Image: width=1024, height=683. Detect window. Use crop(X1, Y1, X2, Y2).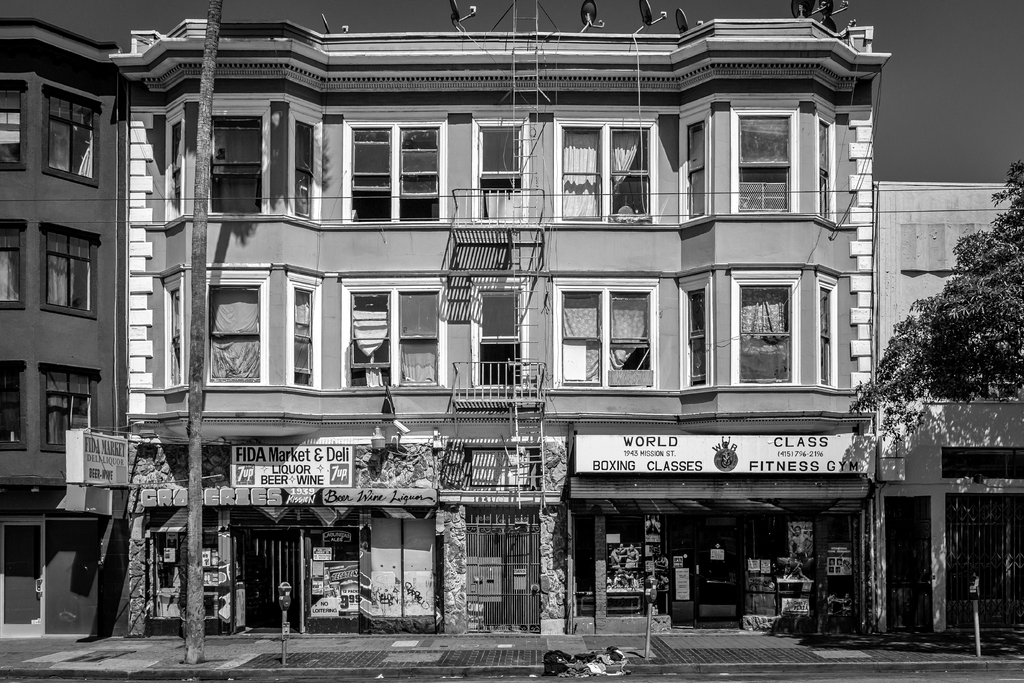
crop(39, 355, 99, 457).
